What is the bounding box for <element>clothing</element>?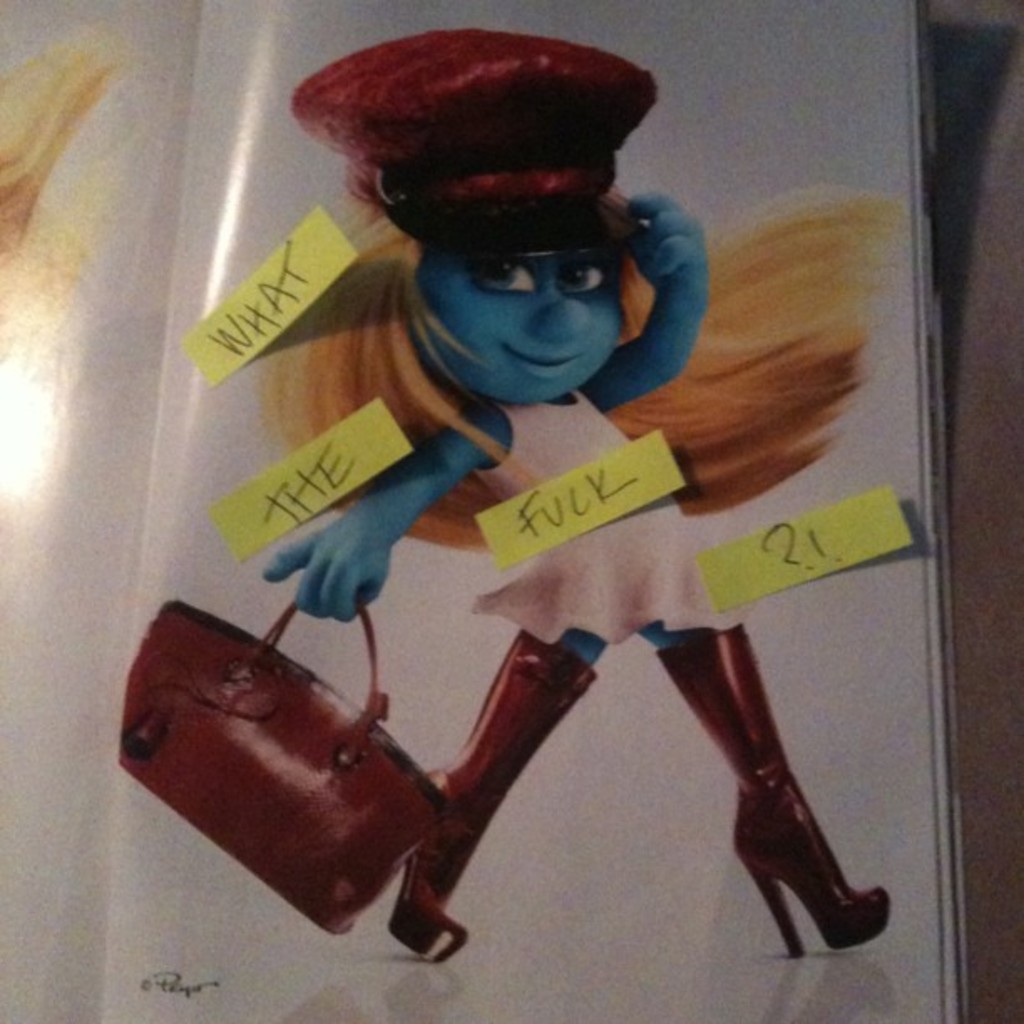
463/400/751/648.
